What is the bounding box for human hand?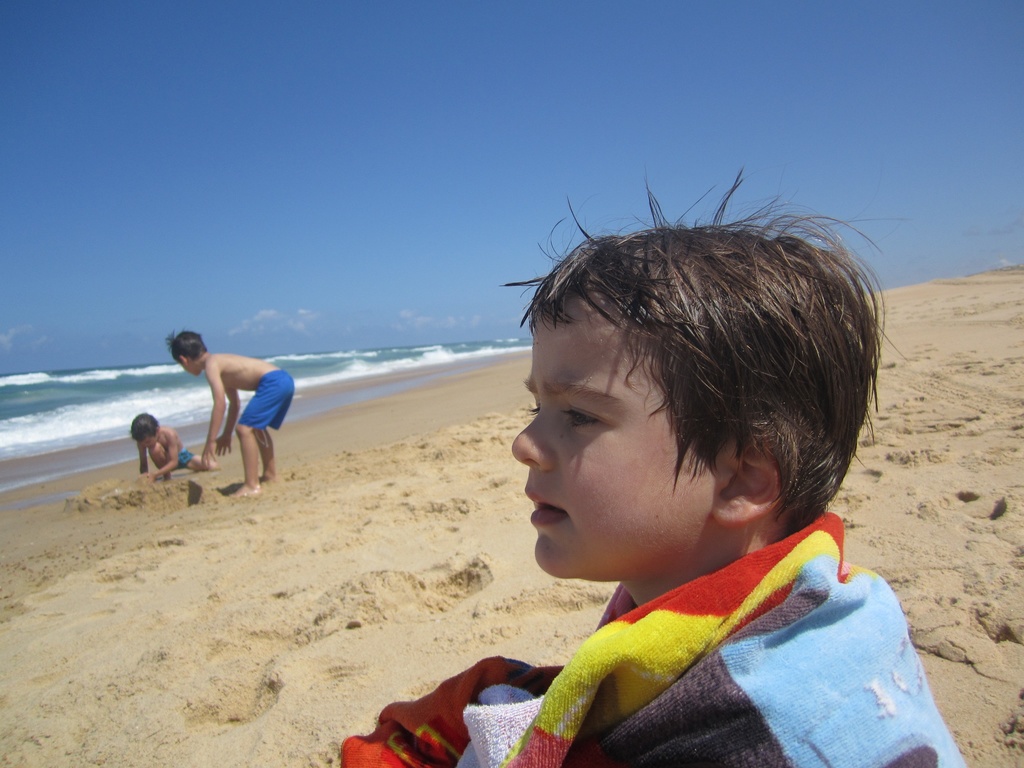
(x1=140, y1=474, x2=157, y2=486).
